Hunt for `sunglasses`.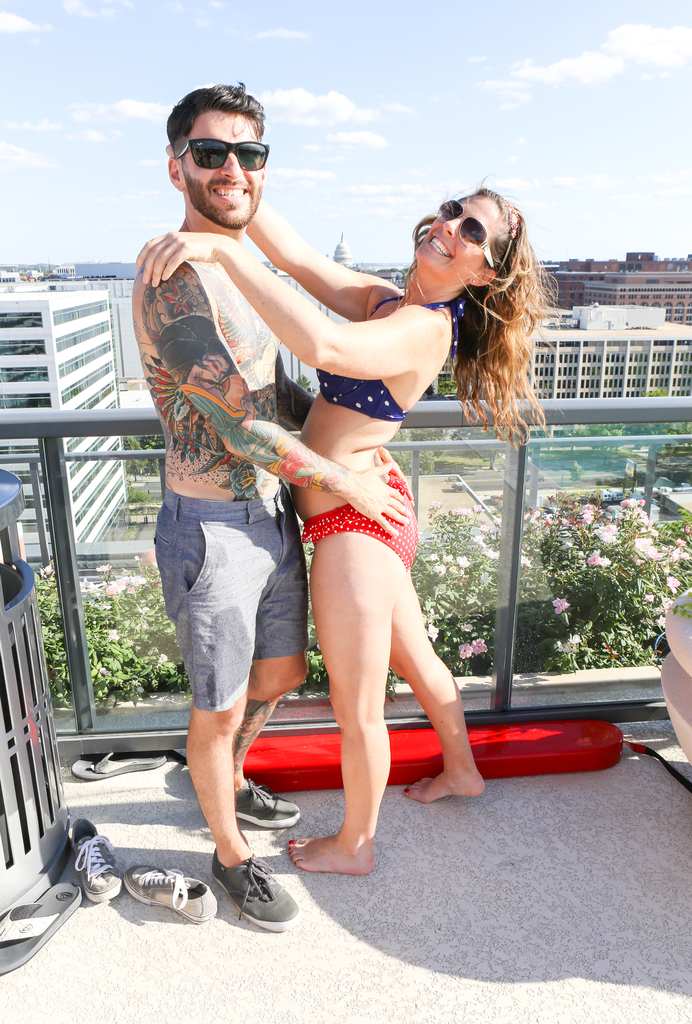
Hunted down at {"x1": 438, "y1": 199, "x2": 494, "y2": 281}.
